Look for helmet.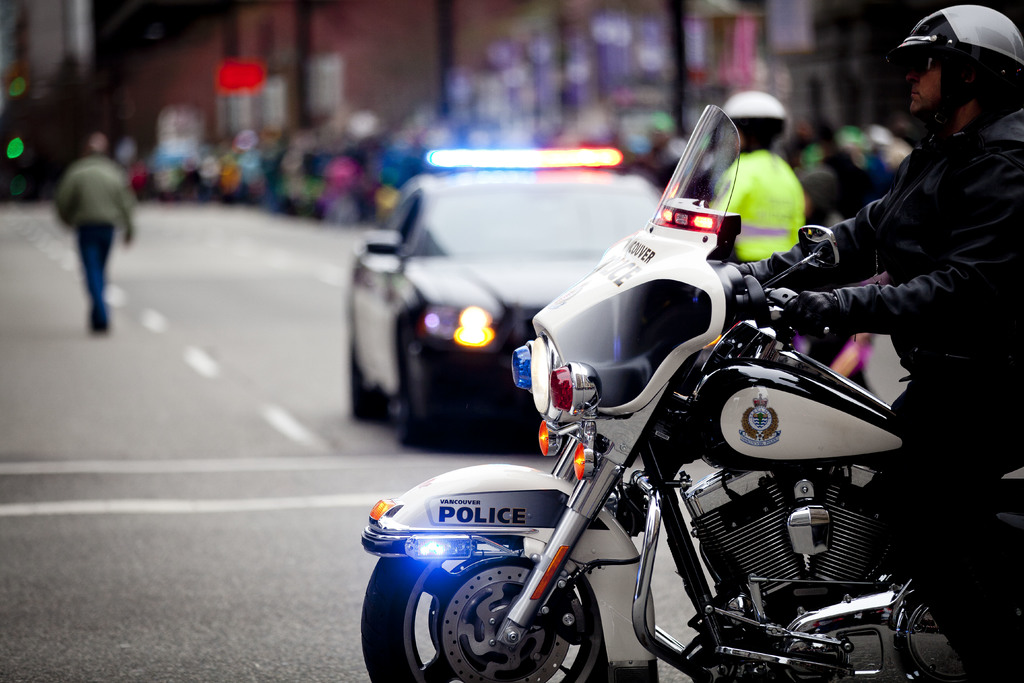
Found: region(716, 92, 783, 155).
